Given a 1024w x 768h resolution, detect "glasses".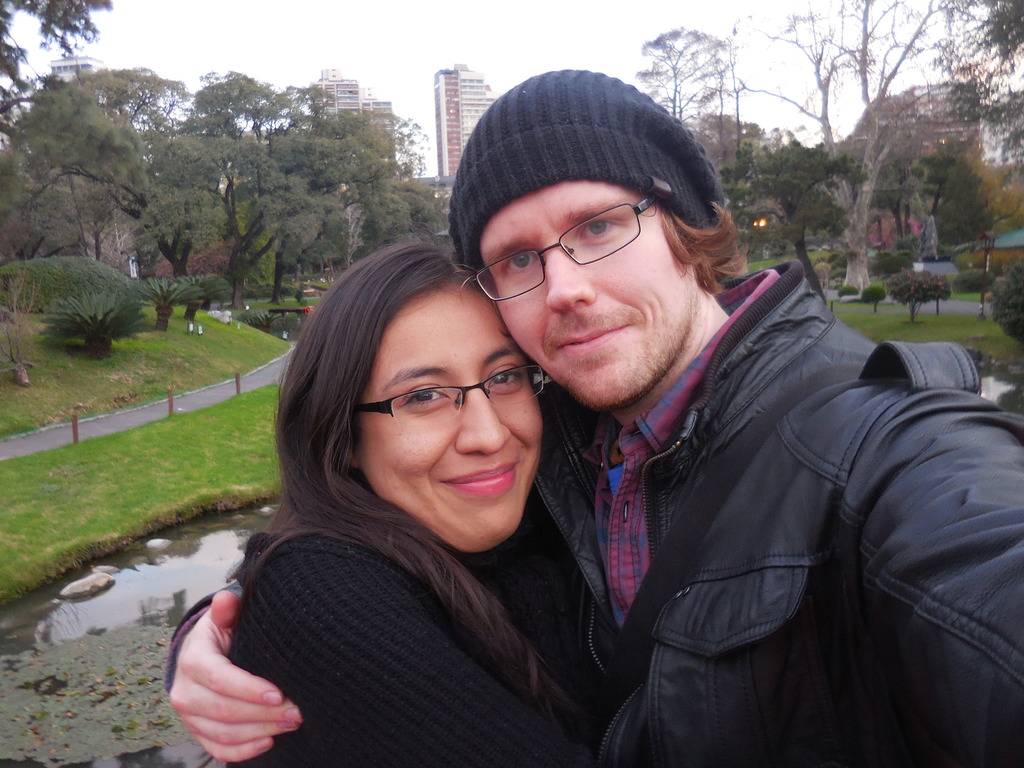
bbox=[463, 207, 684, 291].
